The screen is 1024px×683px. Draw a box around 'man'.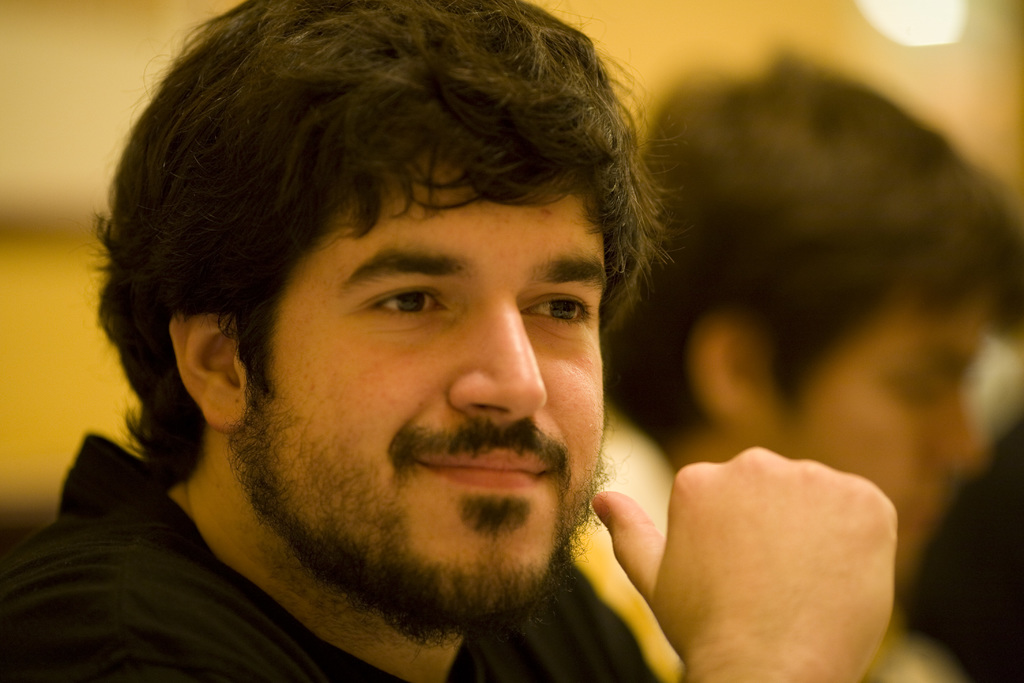
(left=569, top=48, right=1023, bottom=682).
